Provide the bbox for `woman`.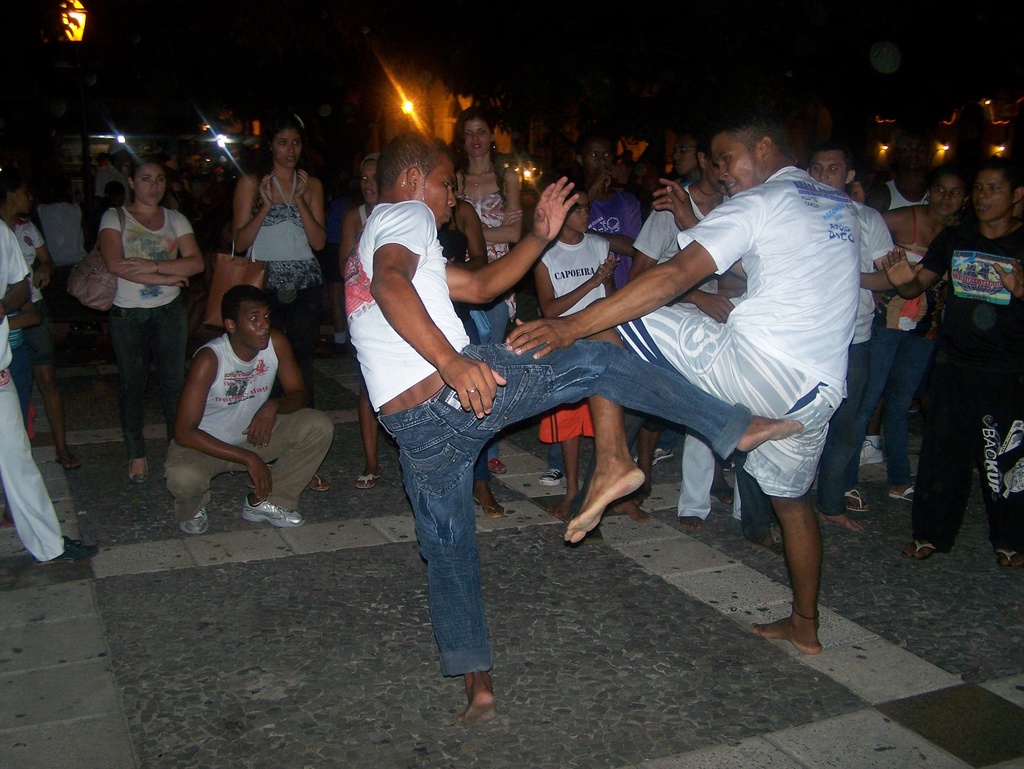
234, 107, 326, 493.
